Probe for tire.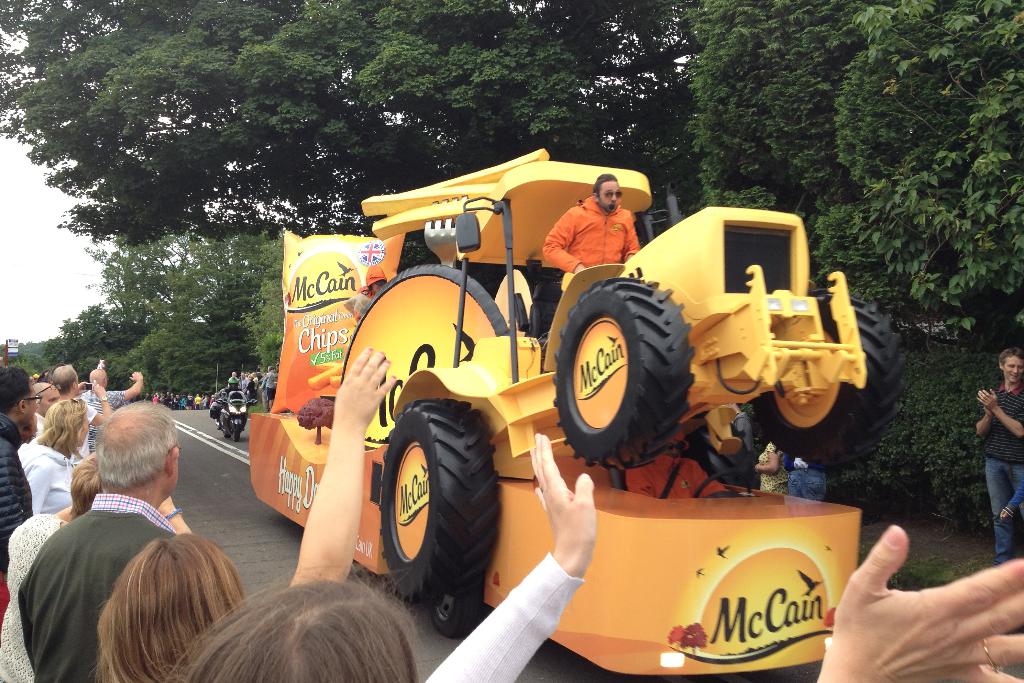
Probe result: (428, 591, 481, 637).
